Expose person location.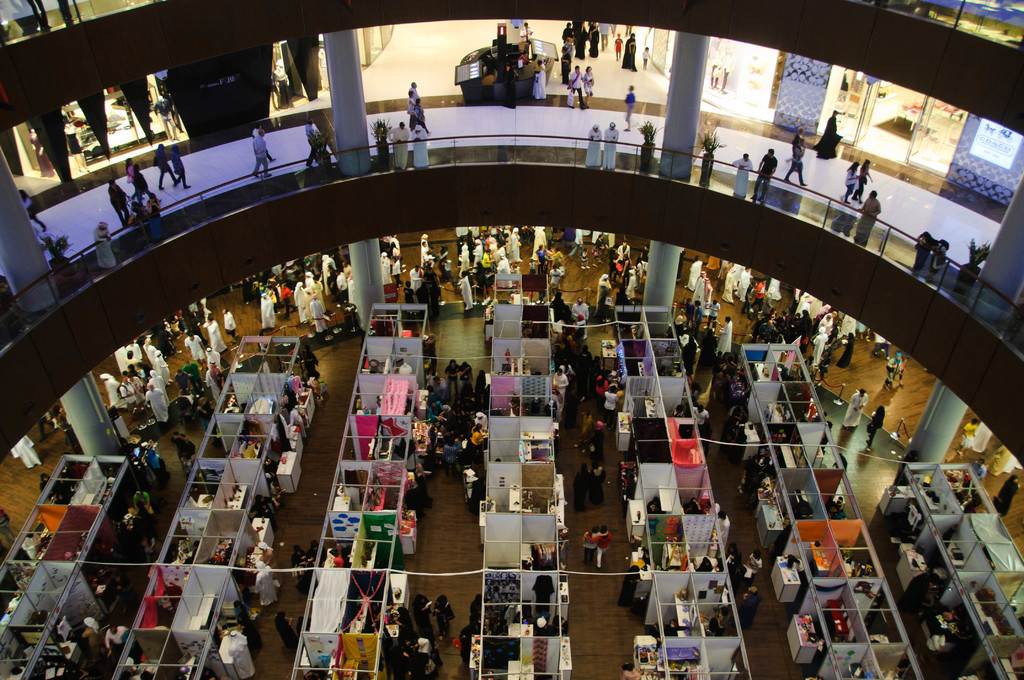
Exposed at bbox=(626, 83, 636, 127).
